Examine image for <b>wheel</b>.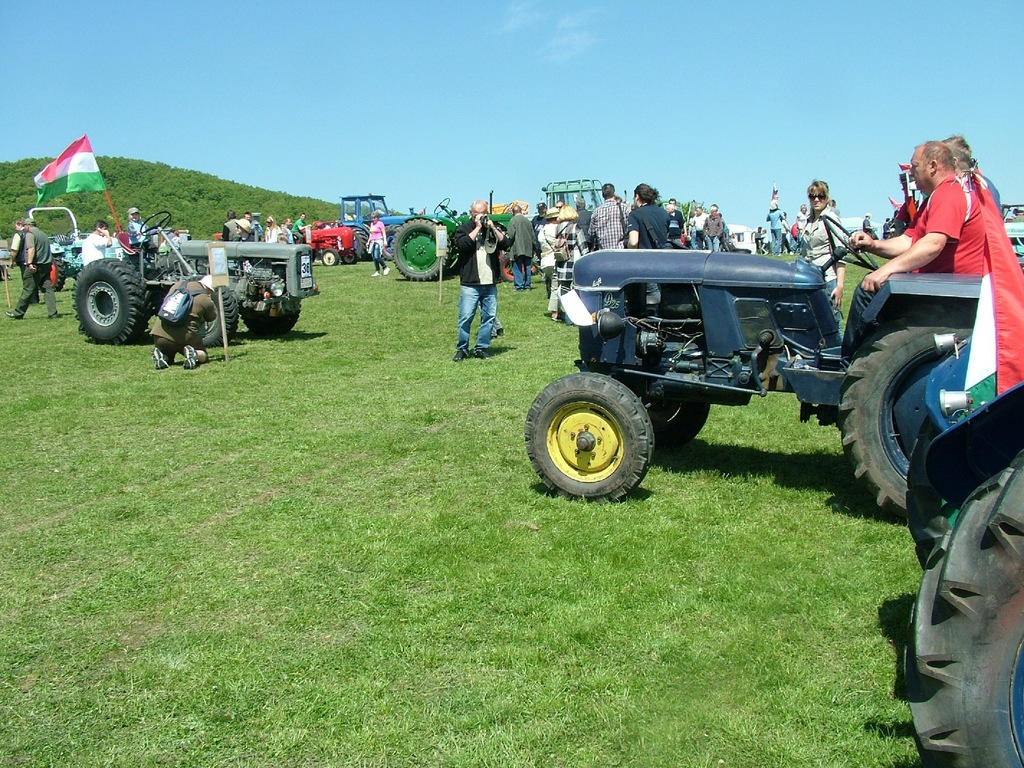
Examination result: x1=523, y1=361, x2=673, y2=506.
